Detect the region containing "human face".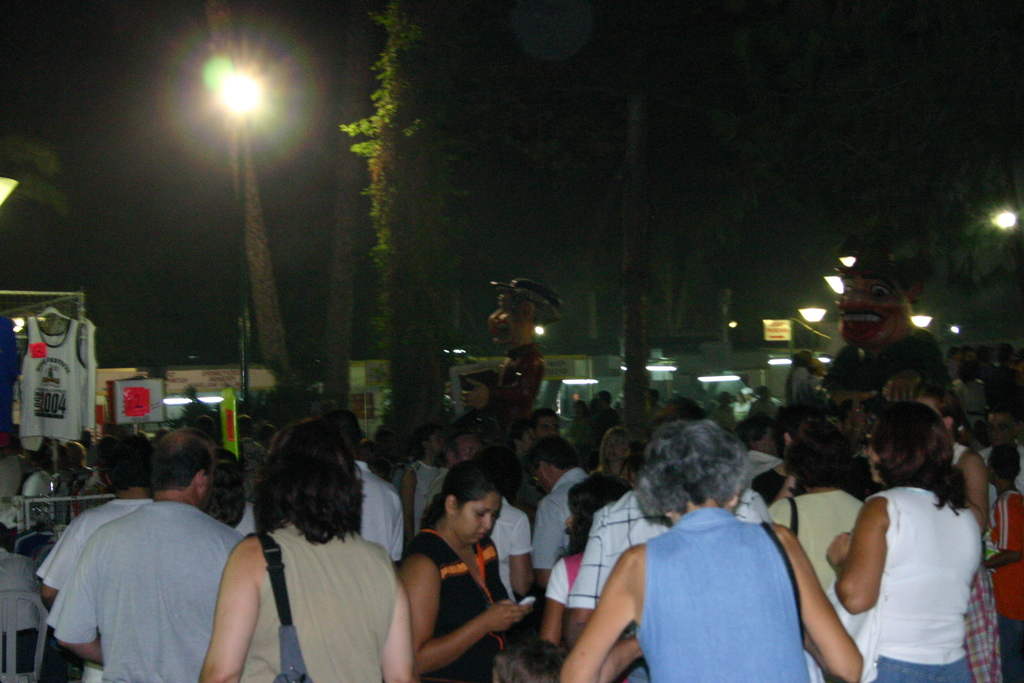
433,431,447,452.
